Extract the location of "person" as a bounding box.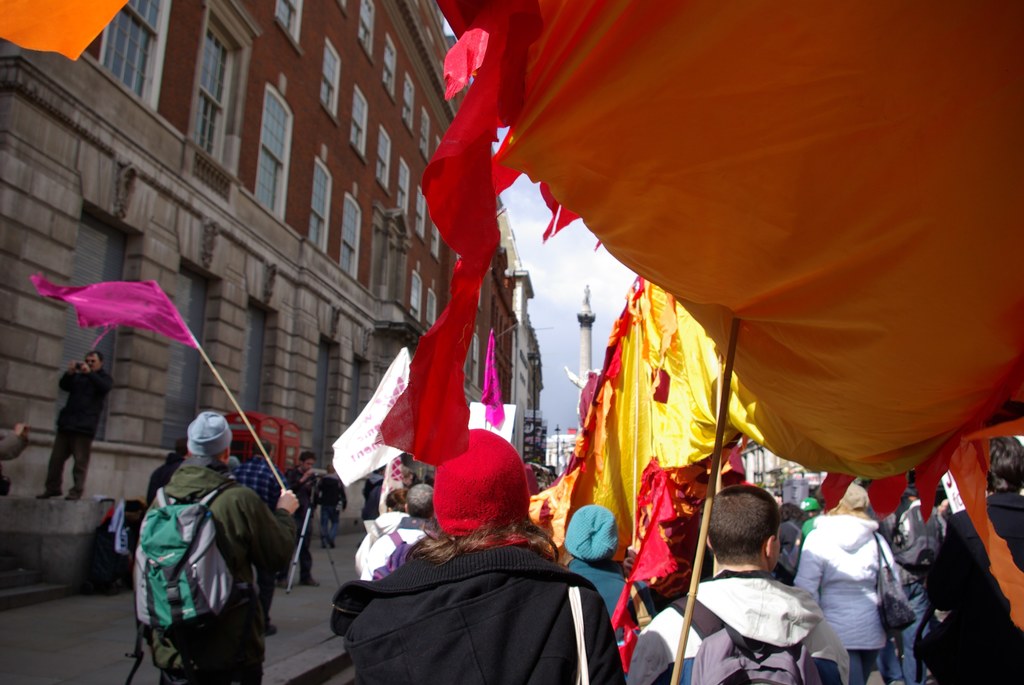
[275, 449, 318, 588].
